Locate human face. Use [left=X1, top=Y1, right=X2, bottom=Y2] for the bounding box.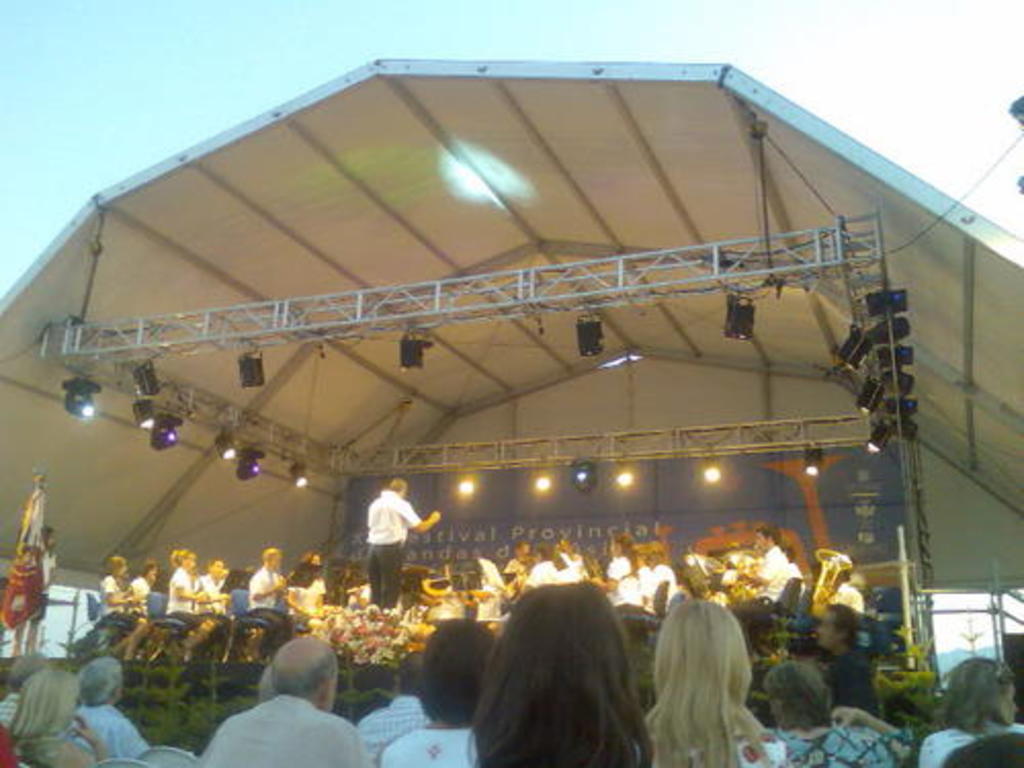
[left=272, top=553, right=276, bottom=563].
